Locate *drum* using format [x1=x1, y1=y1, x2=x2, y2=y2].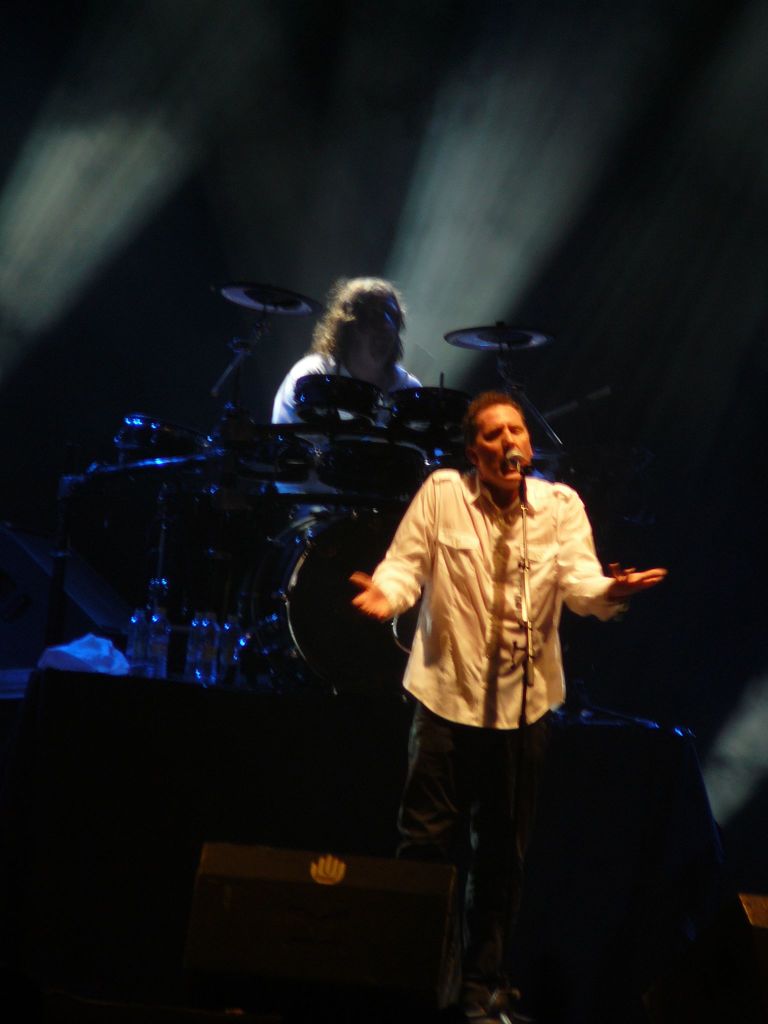
[x1=404, y1=391, x2=467, y2=445].
